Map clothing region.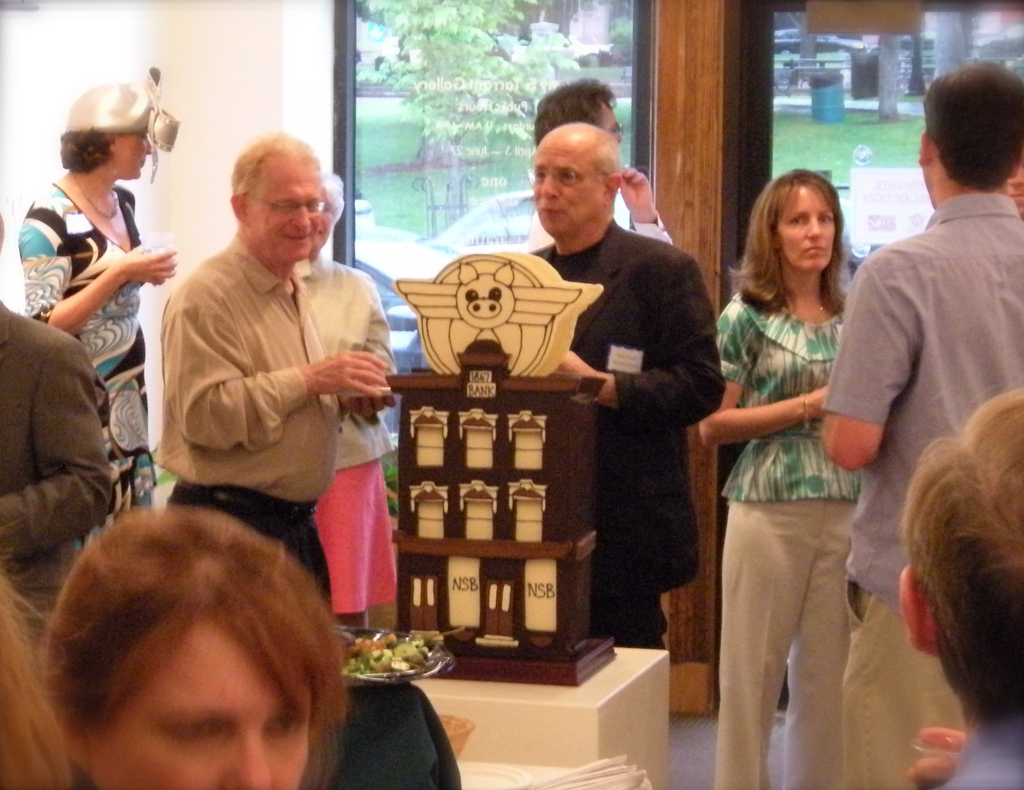
Mapped to 292,248,411,615.
